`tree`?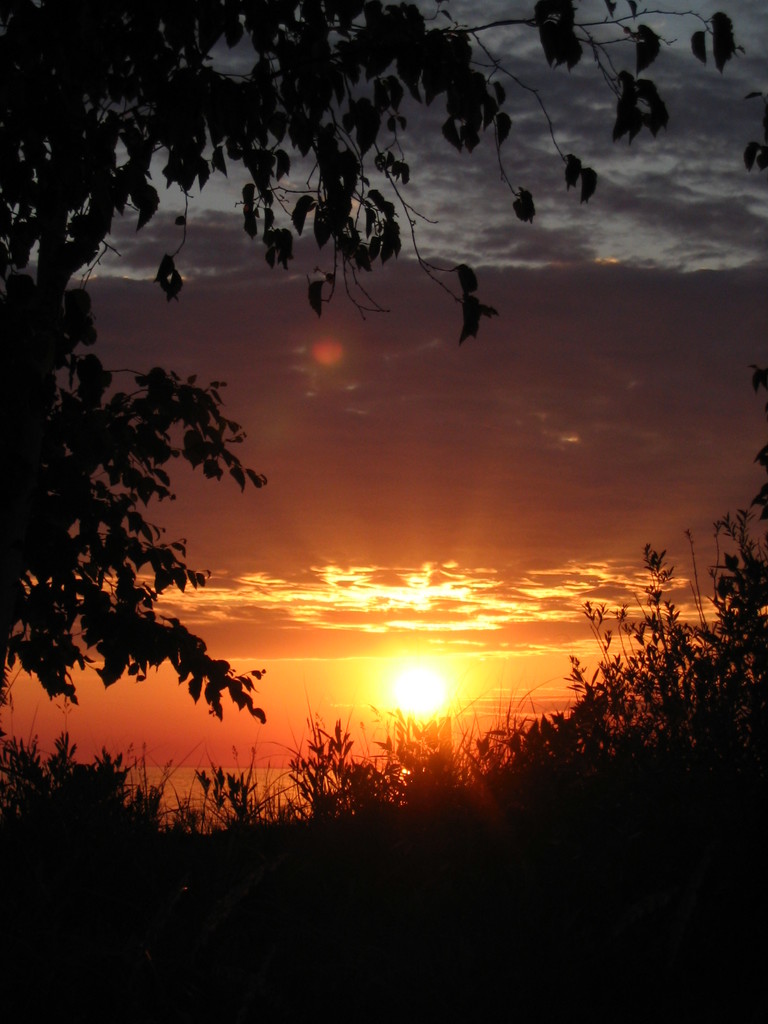
x1=0 y1=0 x2=749 y2=730
